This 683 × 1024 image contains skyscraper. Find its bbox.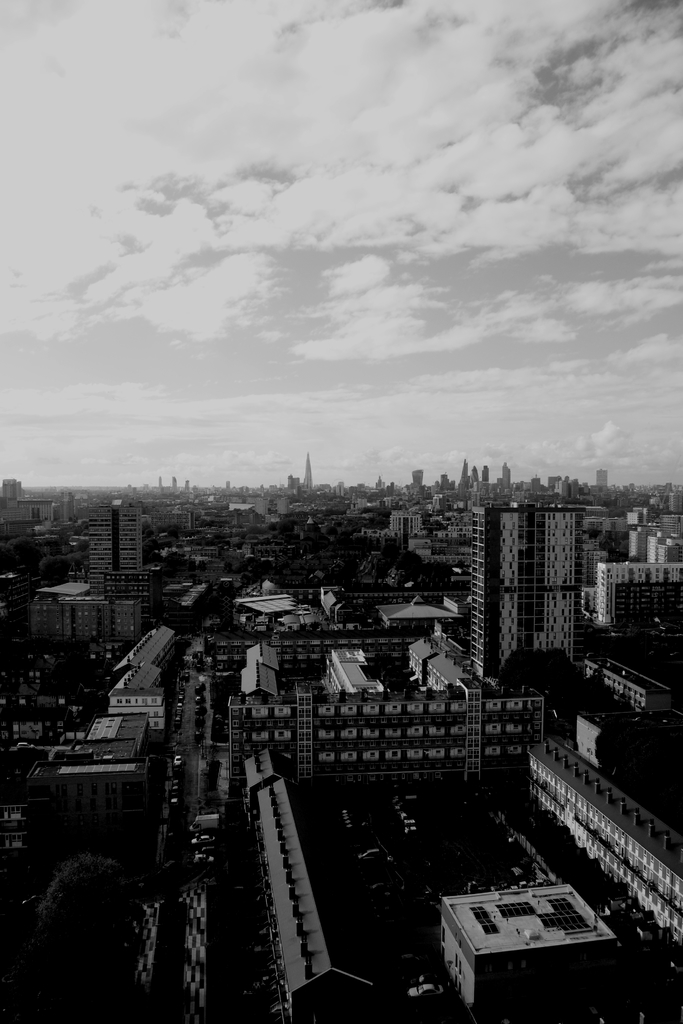
box(597, 469, 609, 486).
